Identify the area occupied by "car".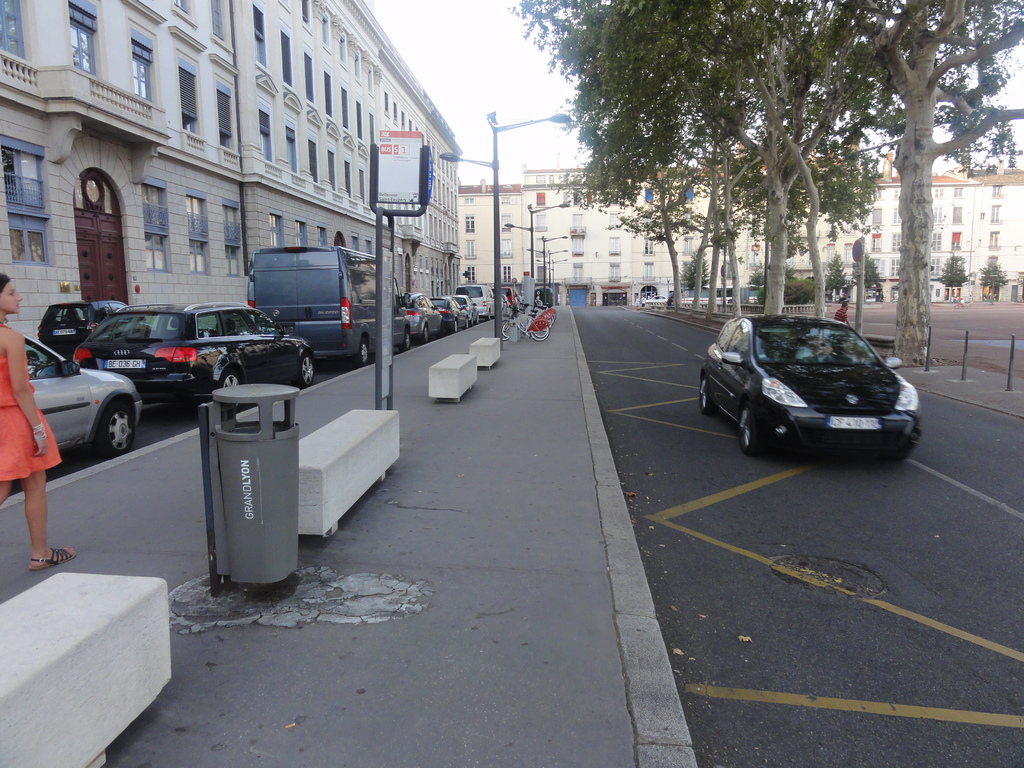
Area: box=[22, 333, 143, 458].
